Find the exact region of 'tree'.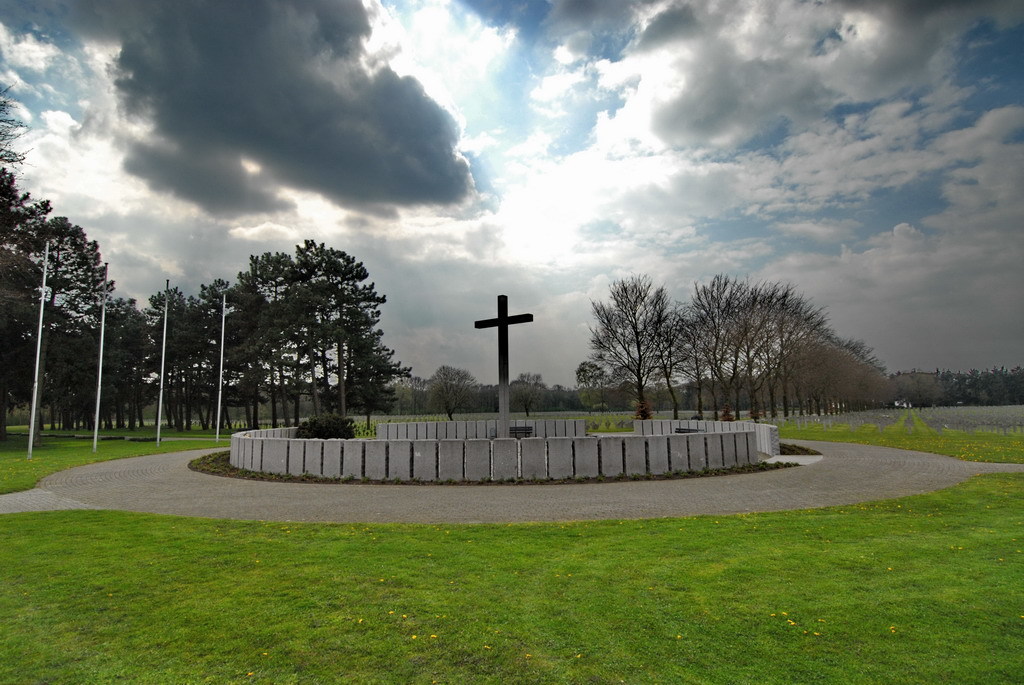
Exact region: box(408, 374, 423, 412).
